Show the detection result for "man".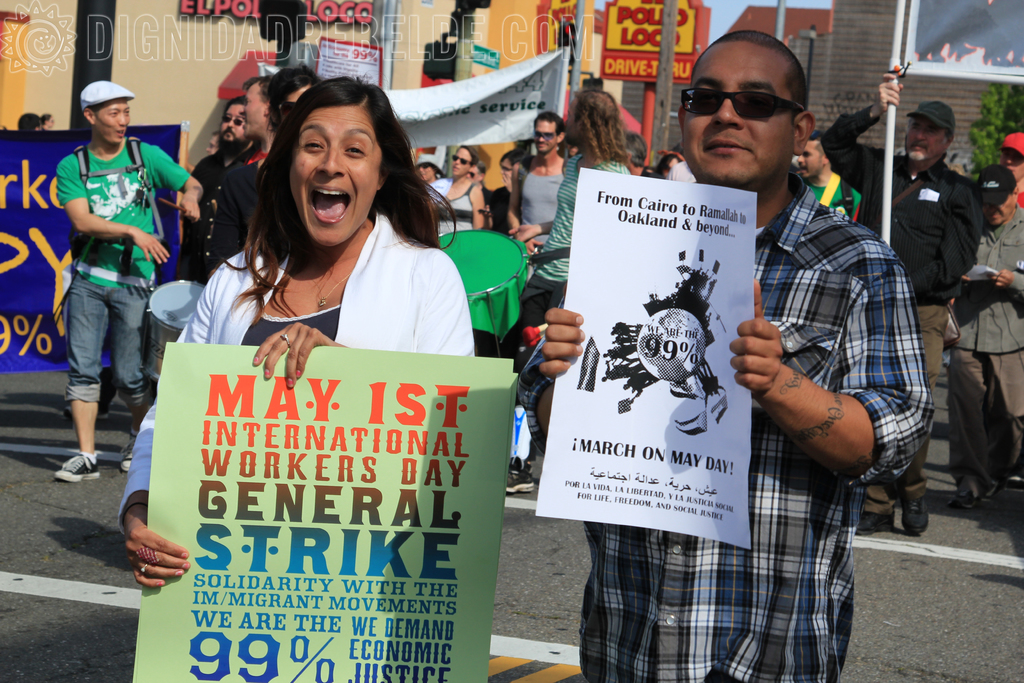
(left=525, top=28, right=927, bottom=682).
